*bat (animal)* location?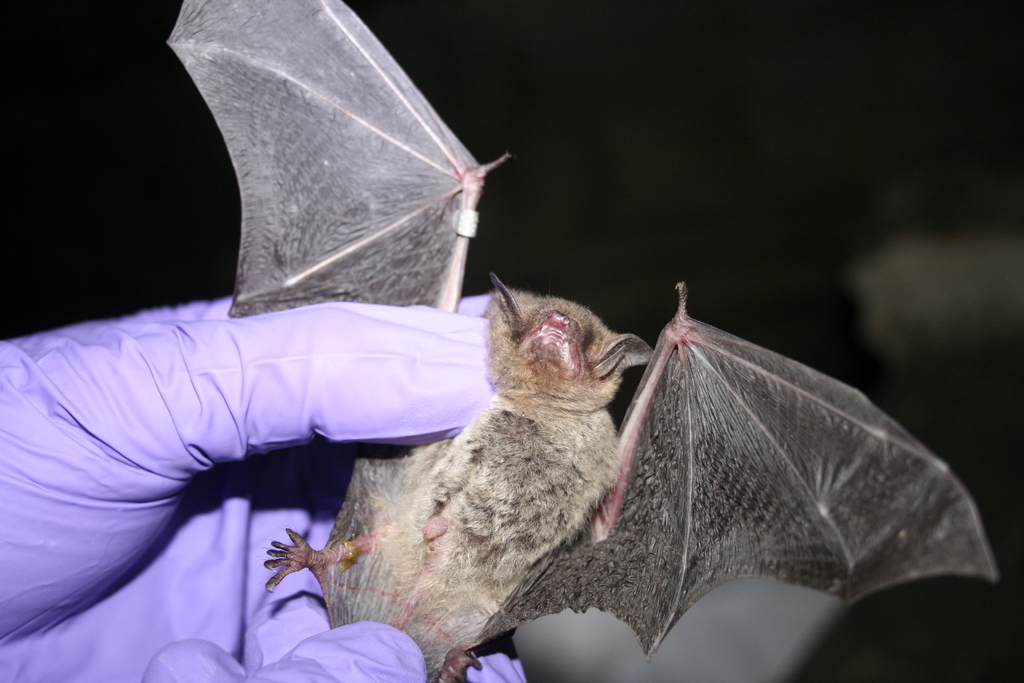
{"x1": 161, "y1": 0, "x2": 998, "y2": 682}
